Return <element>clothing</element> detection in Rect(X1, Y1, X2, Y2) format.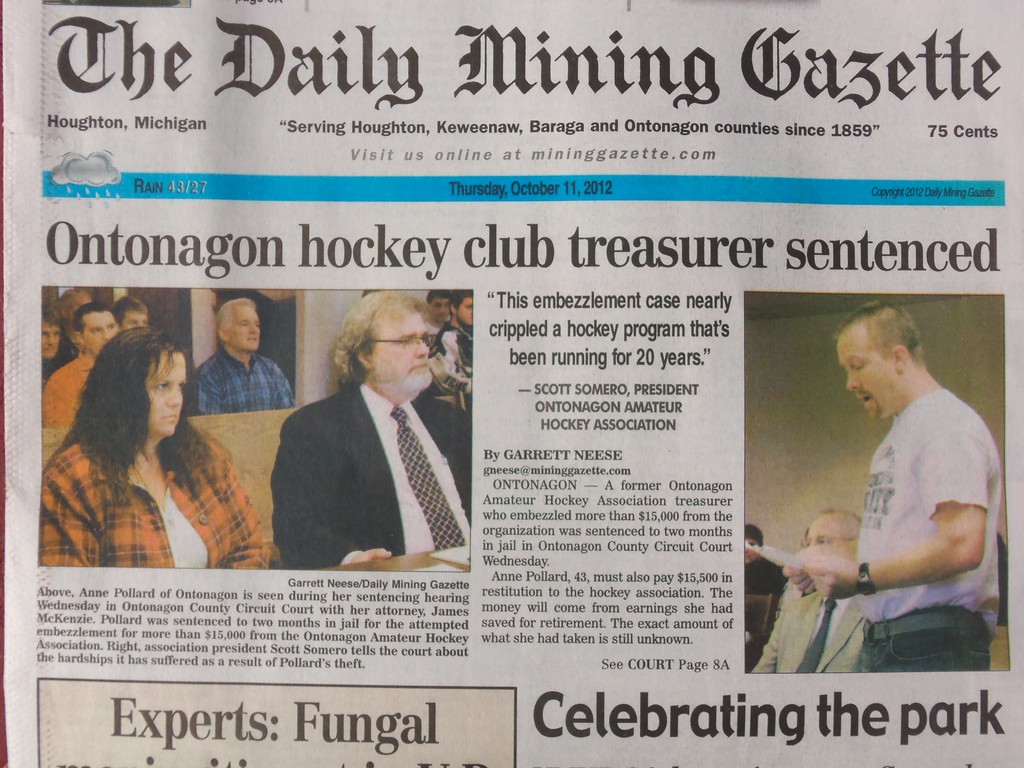
Rect(749, 582, 869, 674).
